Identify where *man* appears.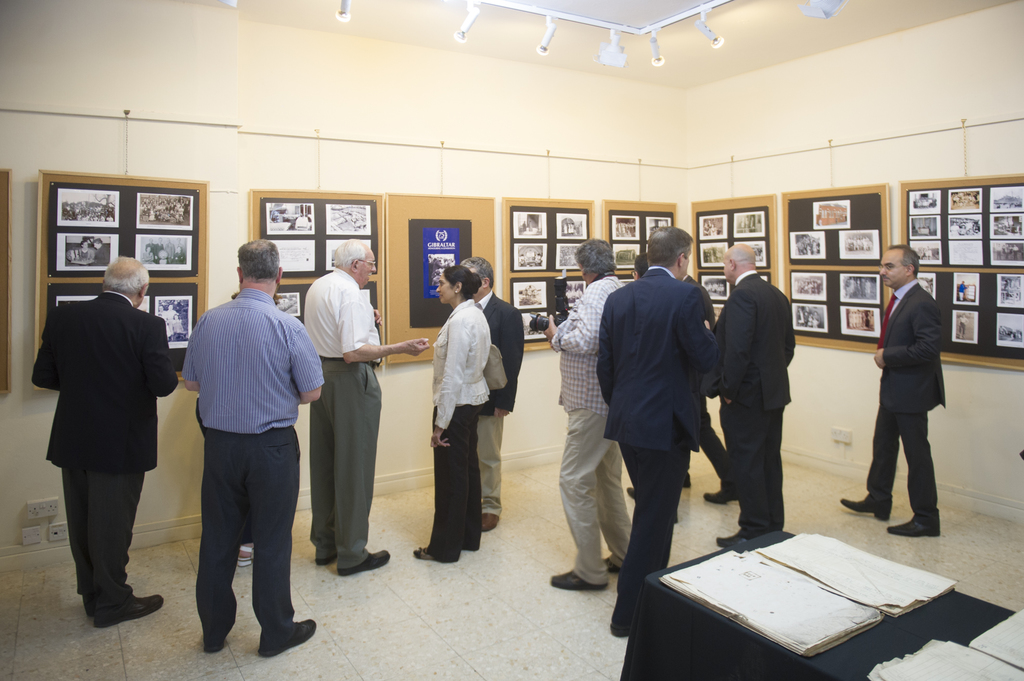
Appears at 458:254:524:529.
